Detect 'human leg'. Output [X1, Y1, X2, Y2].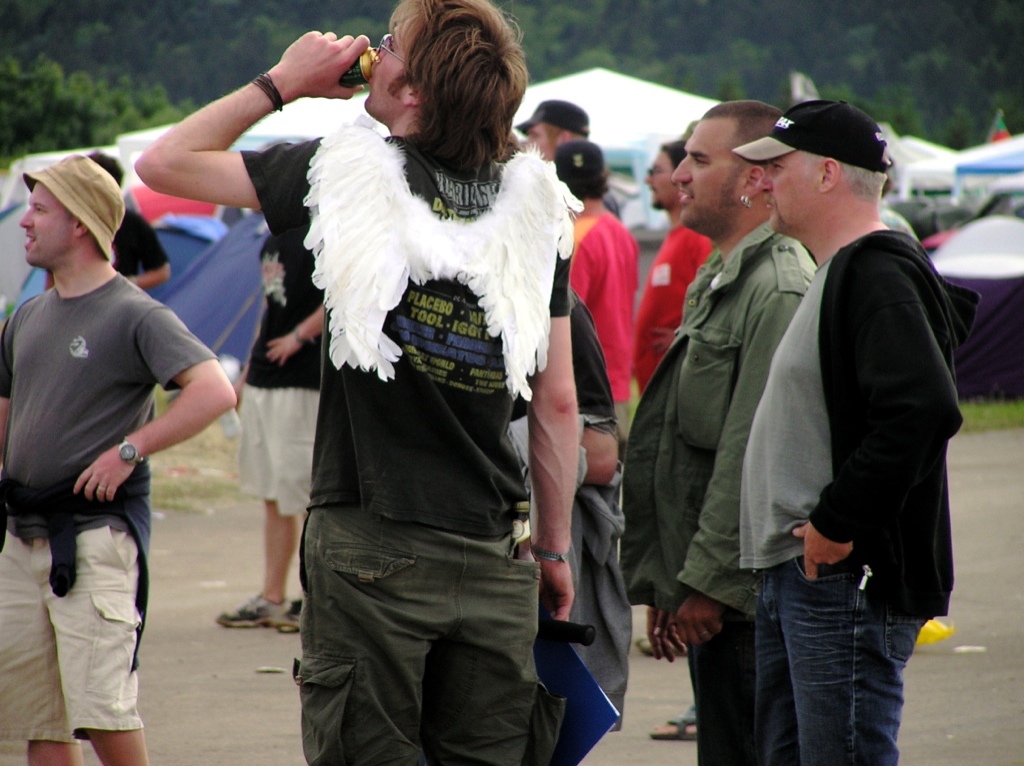
[685, 595, 755, 765].
